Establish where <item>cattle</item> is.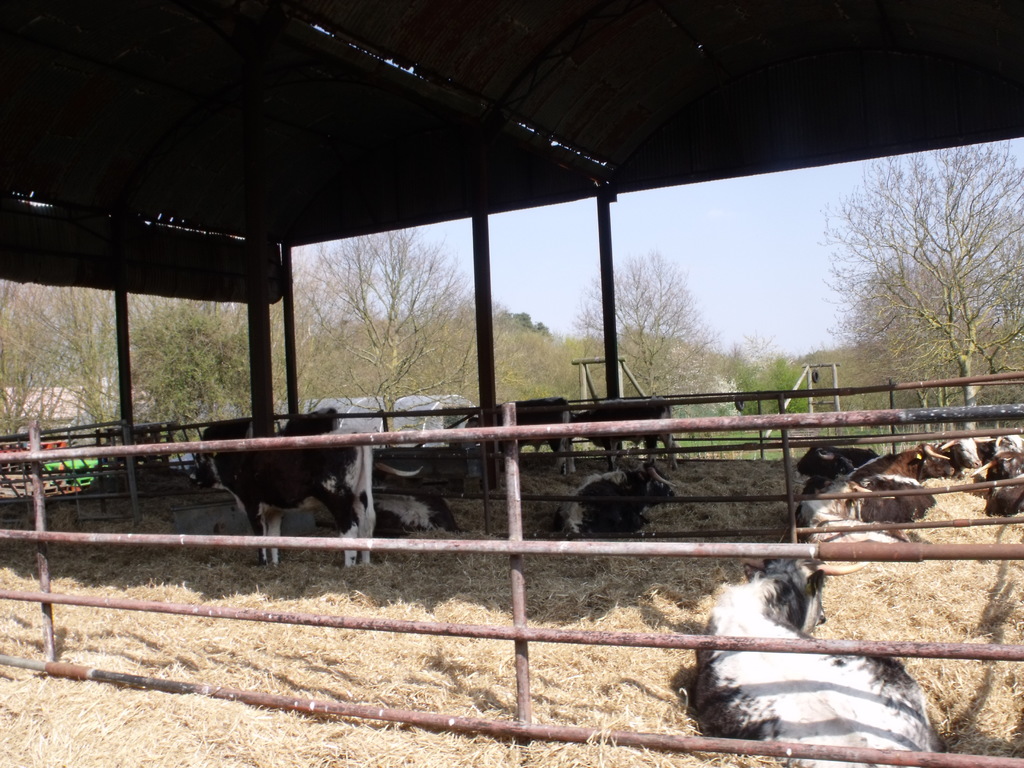
Established at locate(853, 435, 983, 486).
